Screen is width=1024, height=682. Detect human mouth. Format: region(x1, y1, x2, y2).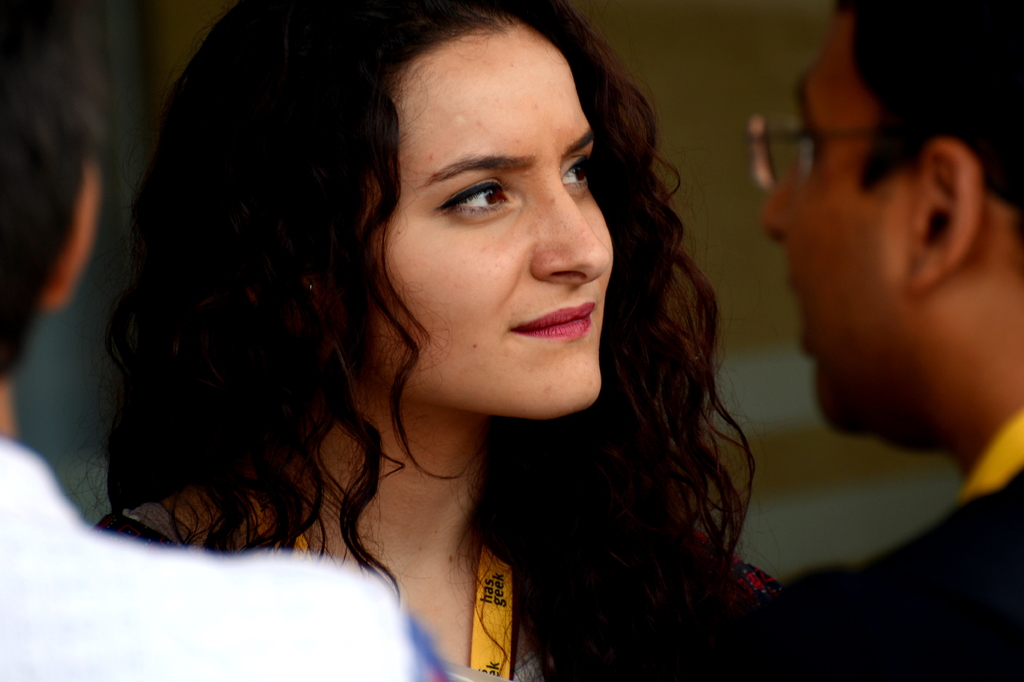
region(505, 289, 592, 368).
